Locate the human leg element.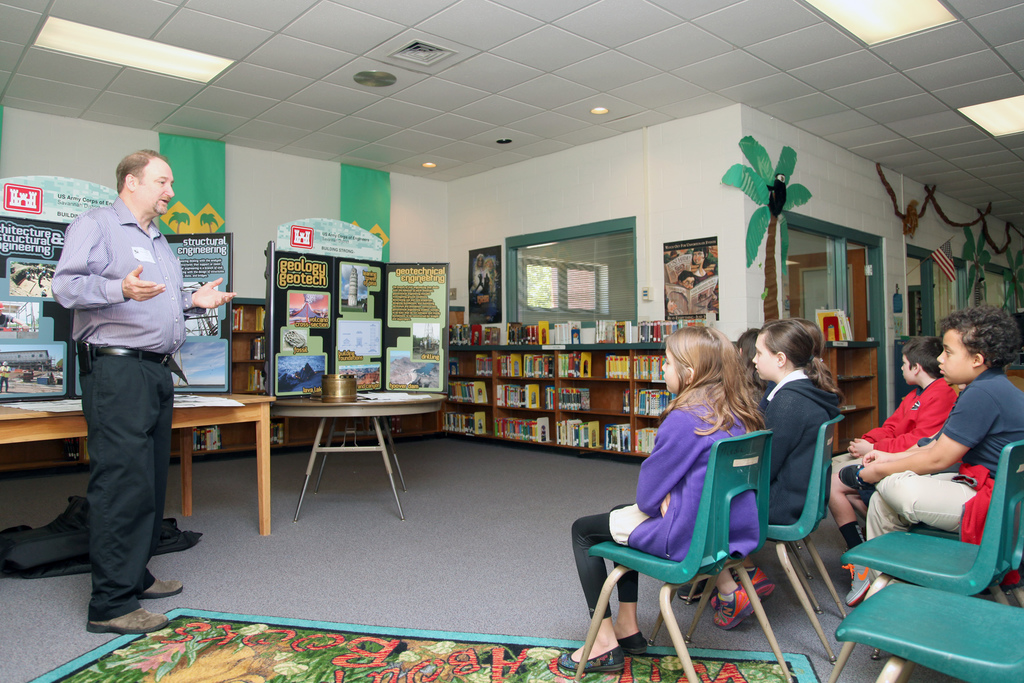
Element bbox: {"x1": 79, "y1": 345, "x2": 164, "y2": 634}.
